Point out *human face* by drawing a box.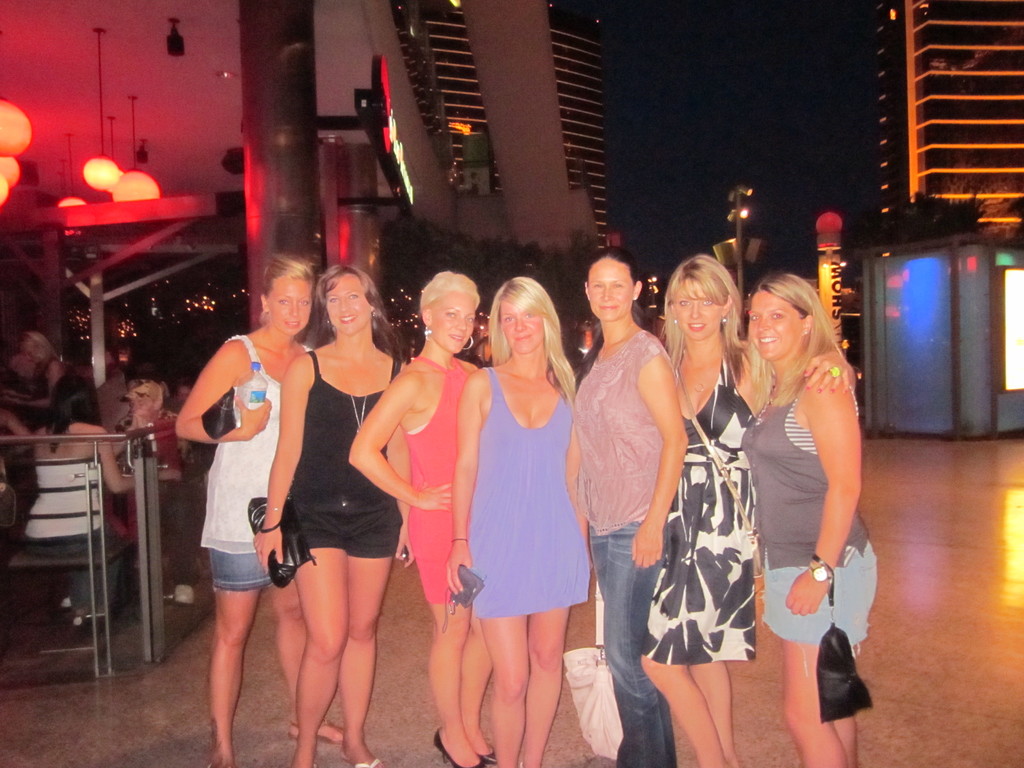
x1=586 y1=257 x2=634 y2=322.
